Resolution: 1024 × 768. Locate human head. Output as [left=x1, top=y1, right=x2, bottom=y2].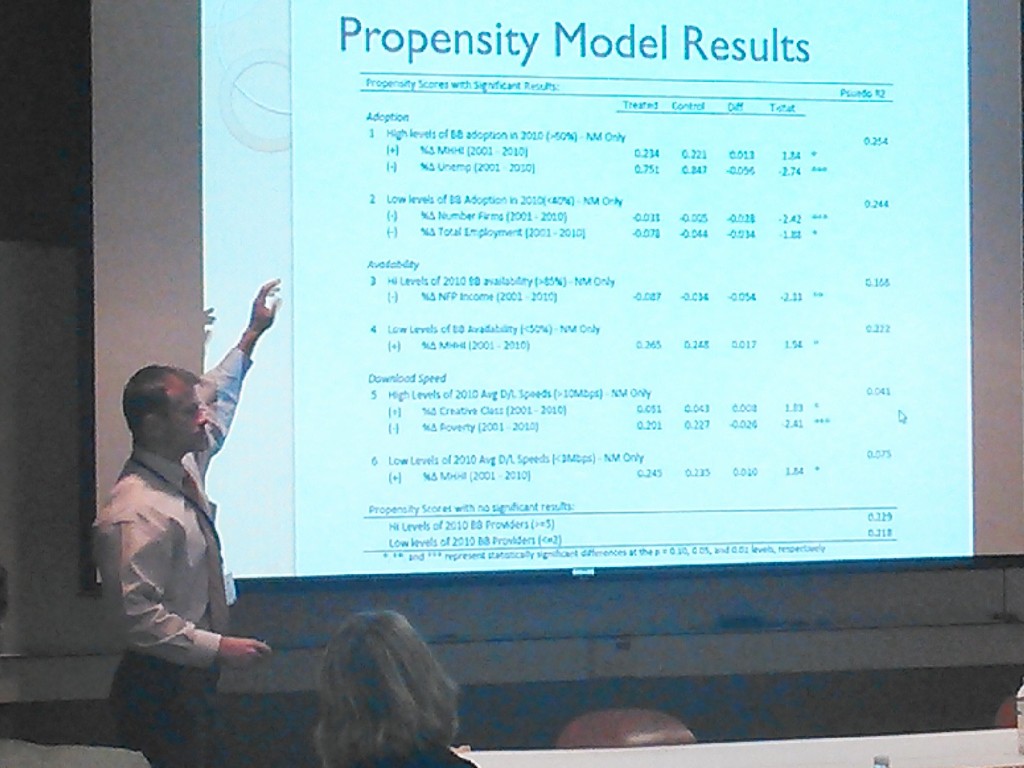
[left=120, top=364, right=210, bottom=452].
